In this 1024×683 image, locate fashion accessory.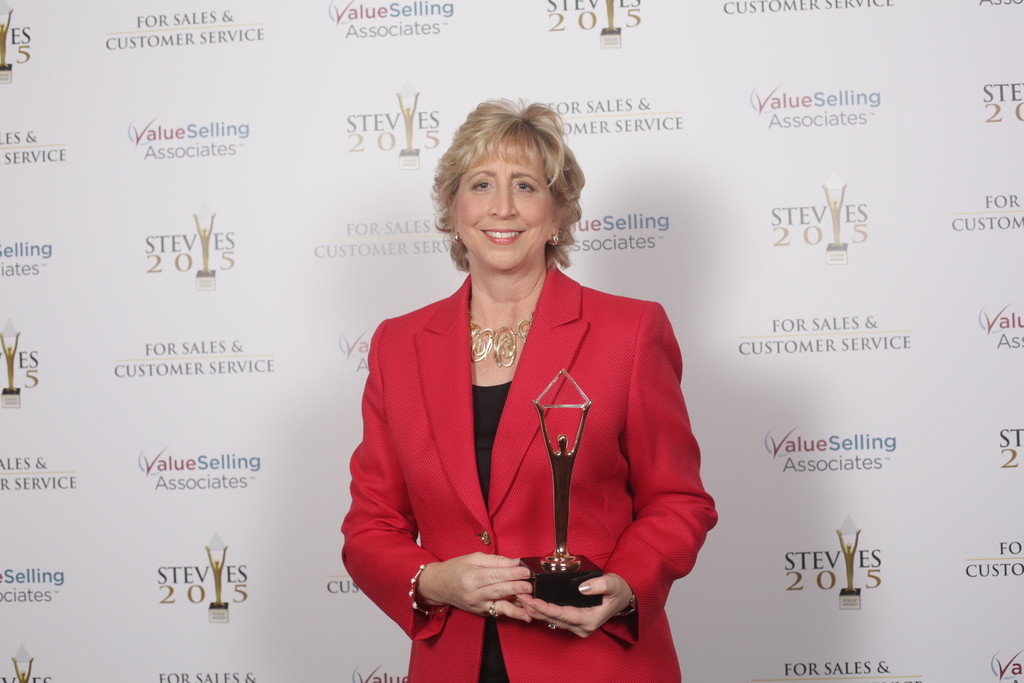
Bounding box: locate(467, 312, 533, 371).
